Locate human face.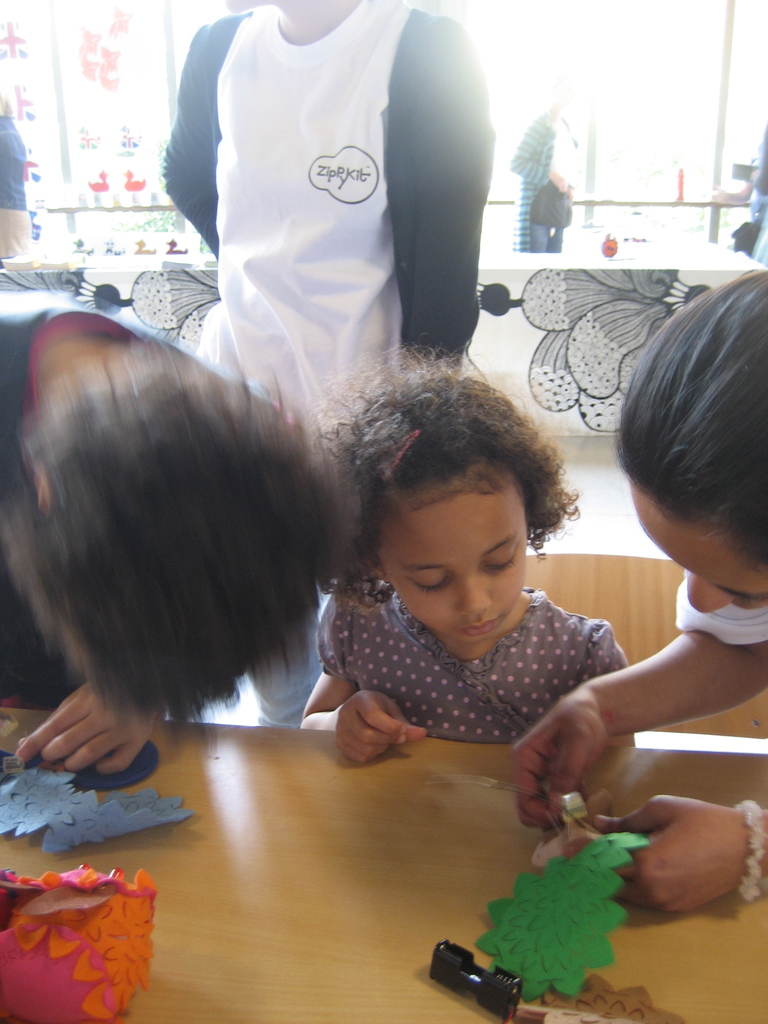
Bounding box: {"left": 639, "top": 493, "right": 767, "bottom": 610}.
